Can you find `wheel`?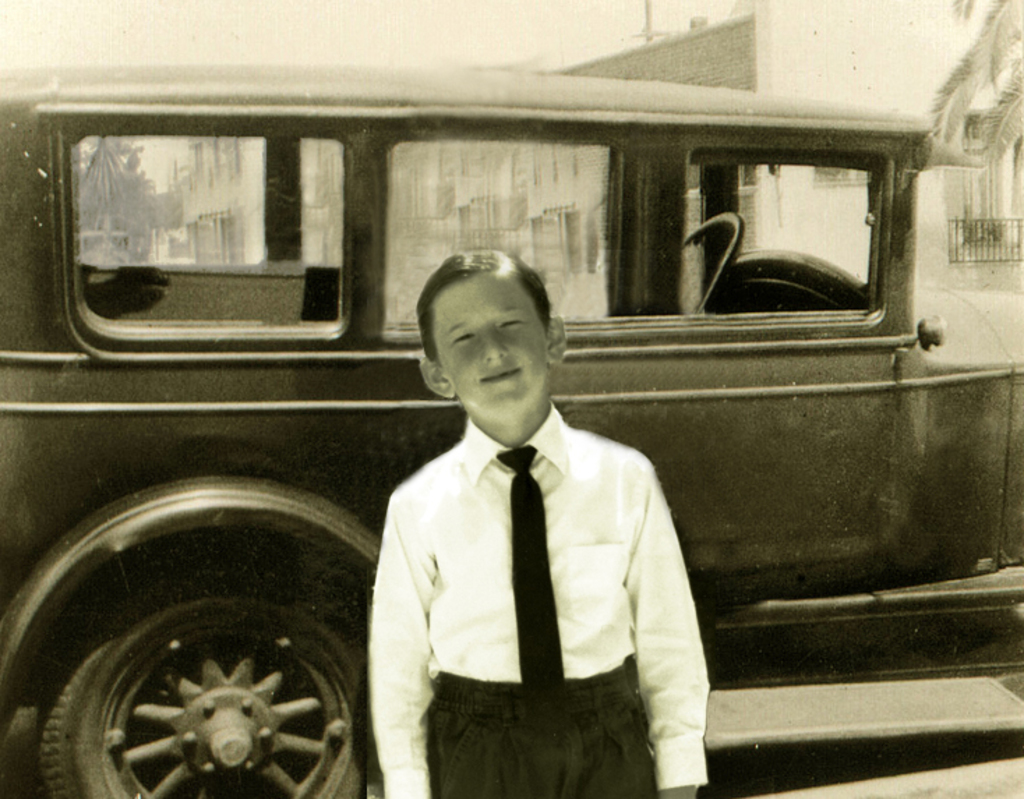
Yes, bounding box: <box>686,212,739,311</box>.
